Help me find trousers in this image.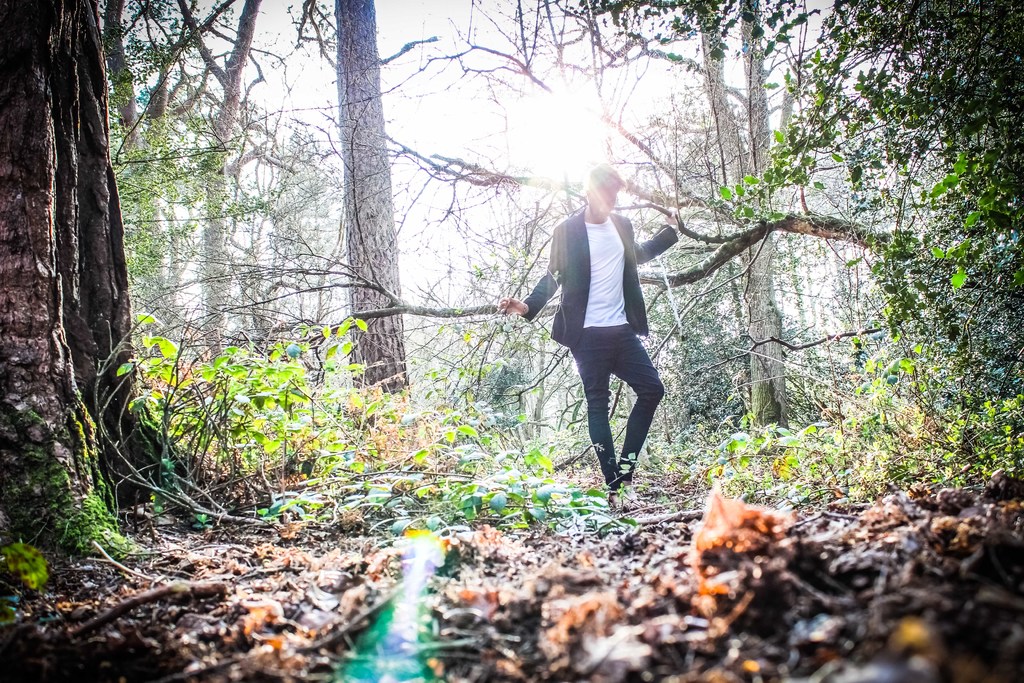
Found it: Rect(568, 322, 662, 484).
